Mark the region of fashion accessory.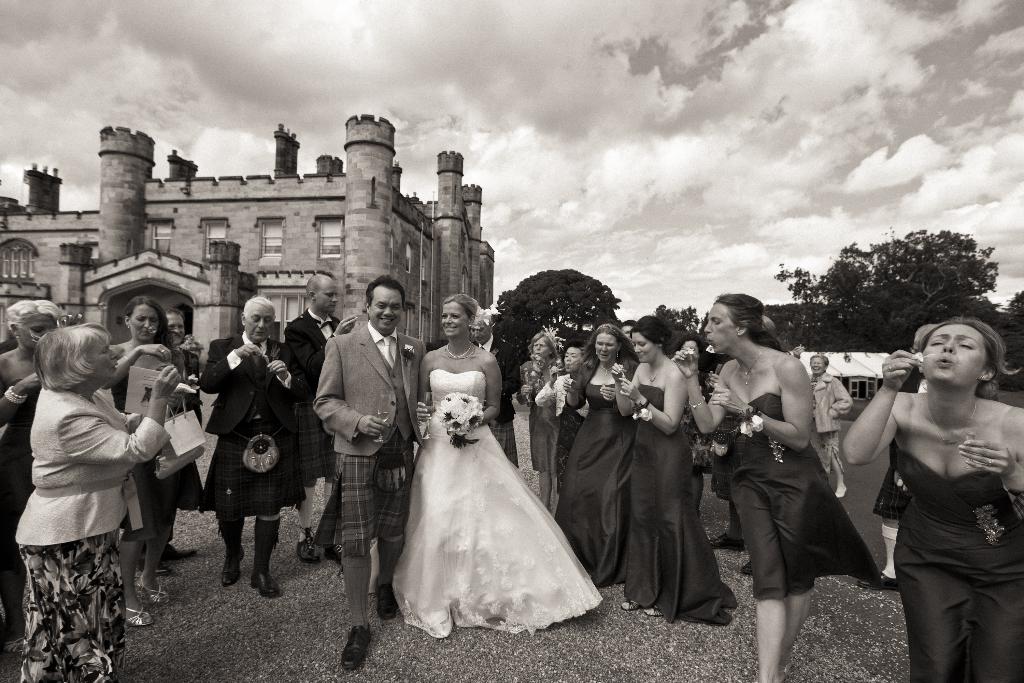
Region: <box>614,347,620,359</box>.
